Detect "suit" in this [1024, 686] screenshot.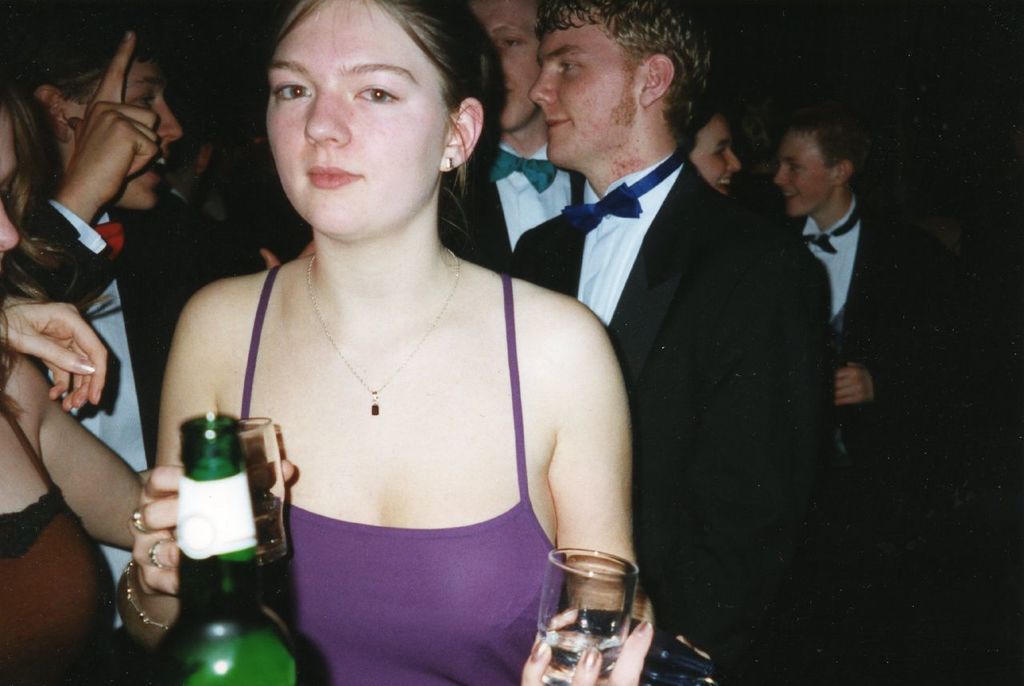
Detection: <region>787, 194, 948, 604</region>.
